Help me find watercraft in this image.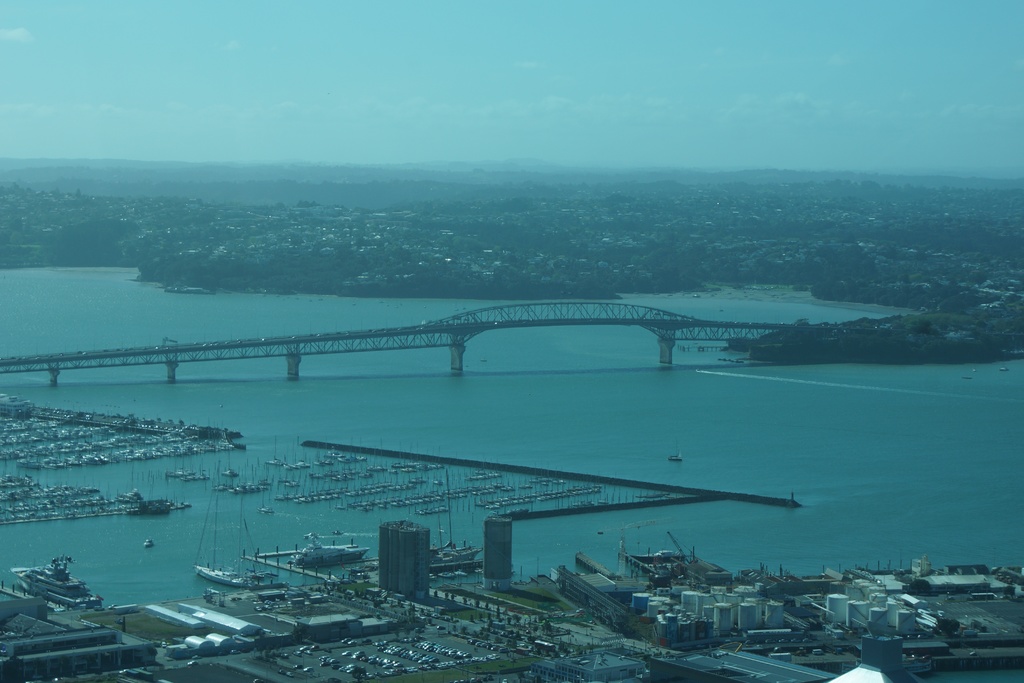
Found it: detection(278, 454, 300, 486).
